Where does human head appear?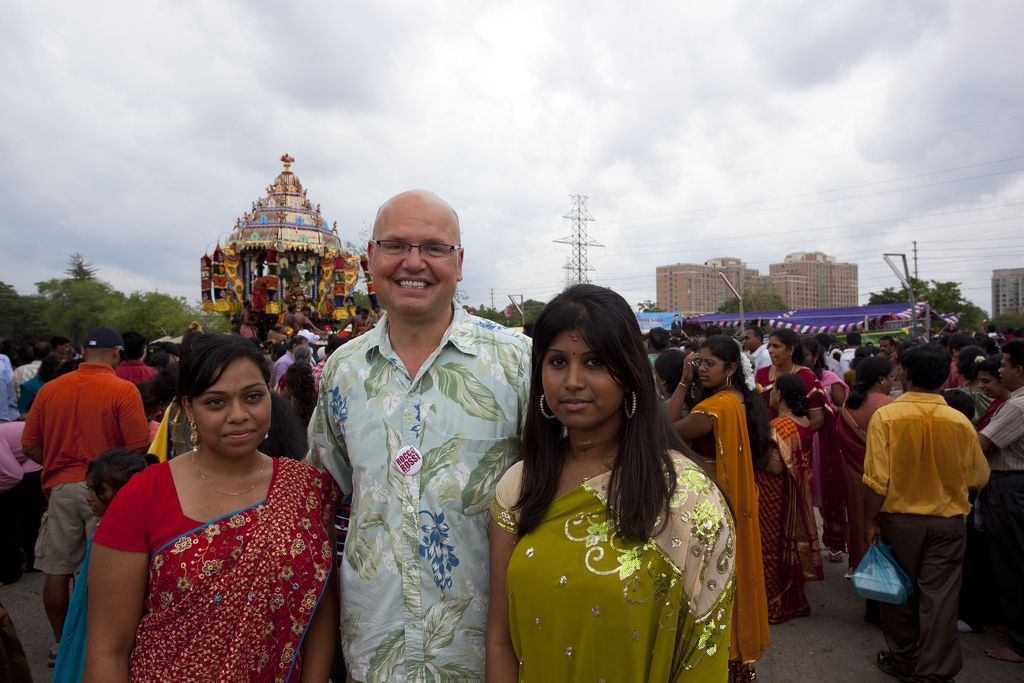
Appears at (left=531, top=284, right=646, bottom=435).
